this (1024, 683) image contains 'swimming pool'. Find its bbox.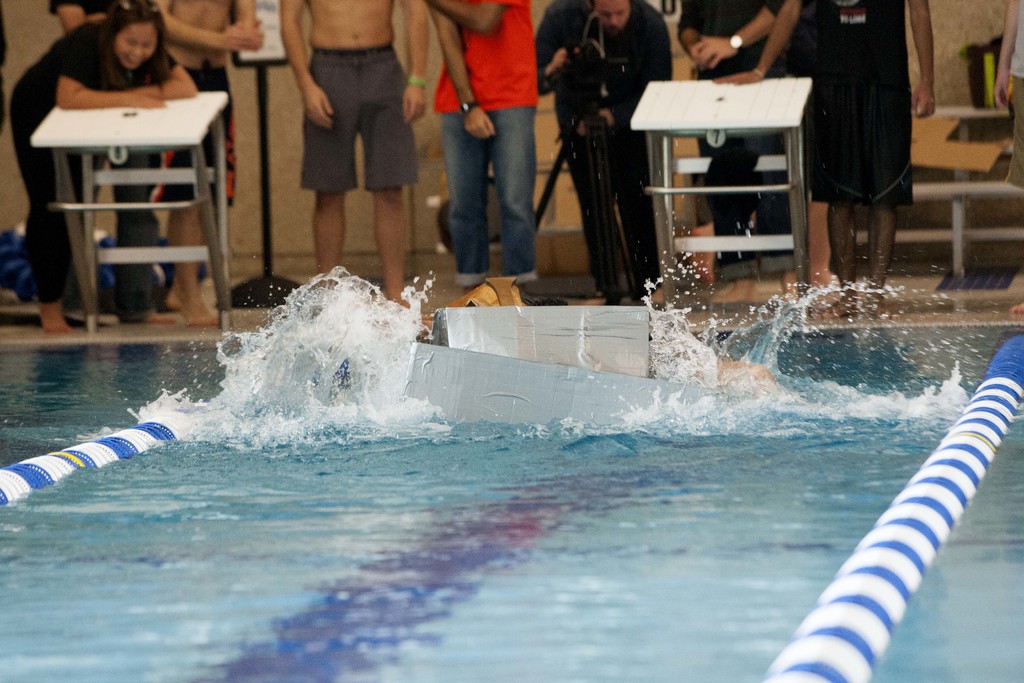
bbox(0, 320, 1023, 682).
